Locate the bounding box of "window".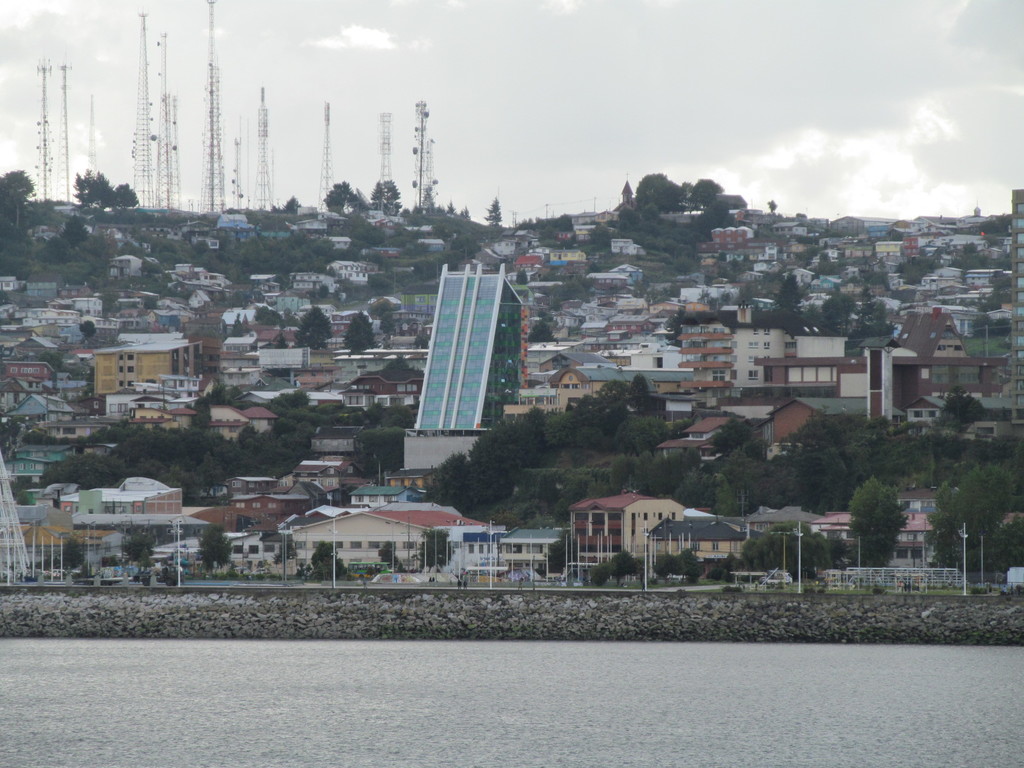
Bounding box: region(248, 543, 260, 555).
